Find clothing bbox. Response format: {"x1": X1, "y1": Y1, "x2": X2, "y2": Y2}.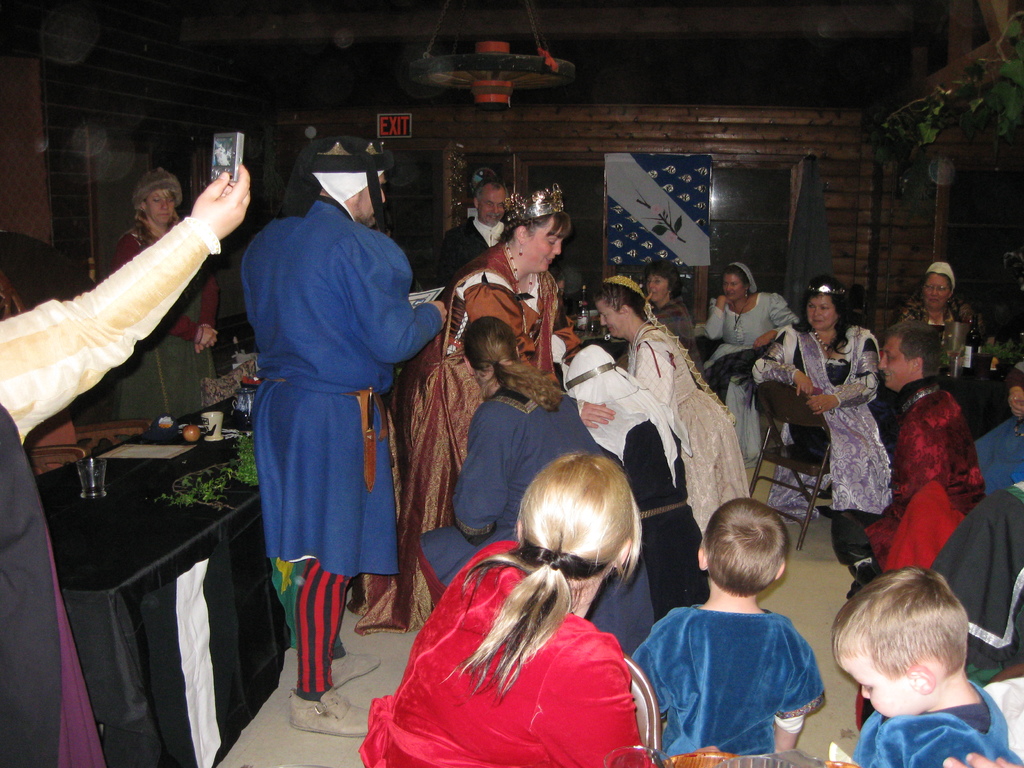
{"x1": 586, "y1": 336, "x2": 702, "y2": 611}.
